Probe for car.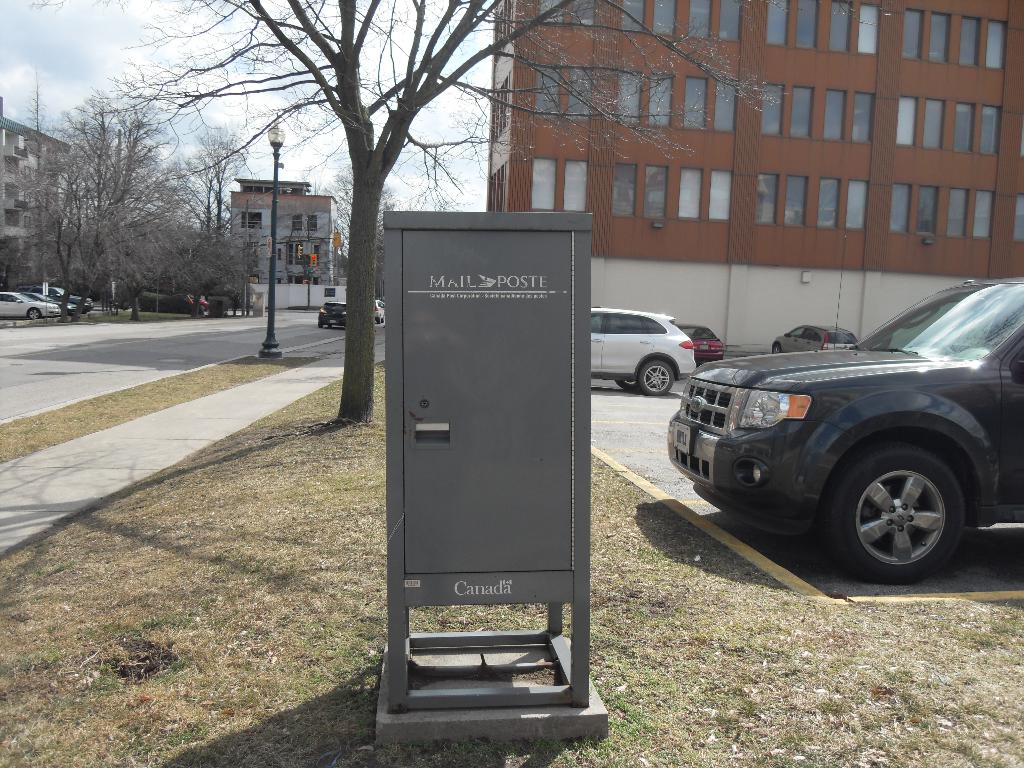
Probe result: bbox=[674, 322, 724, 362].
